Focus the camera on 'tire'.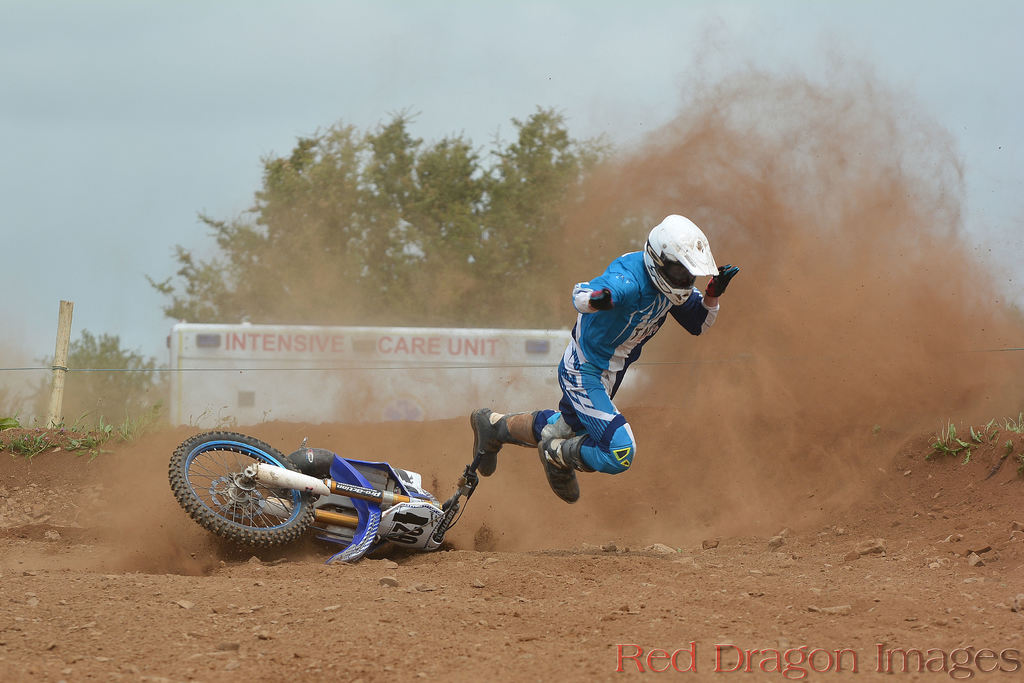
Focus region: [166,429,321,542].
